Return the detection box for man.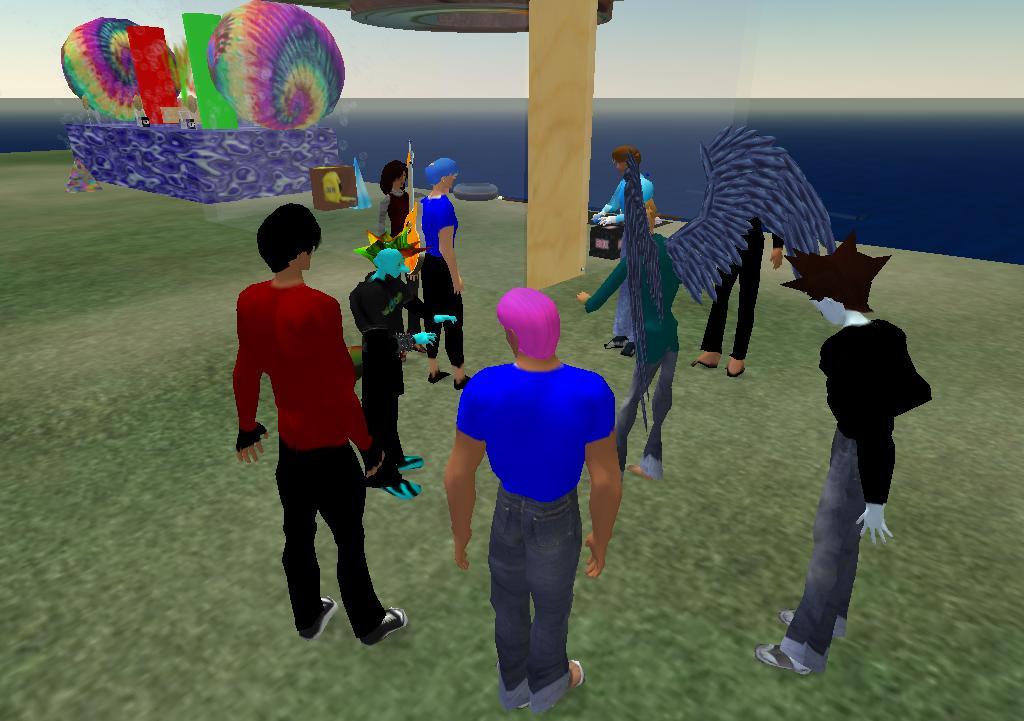
(751, 234, 933, 674).
